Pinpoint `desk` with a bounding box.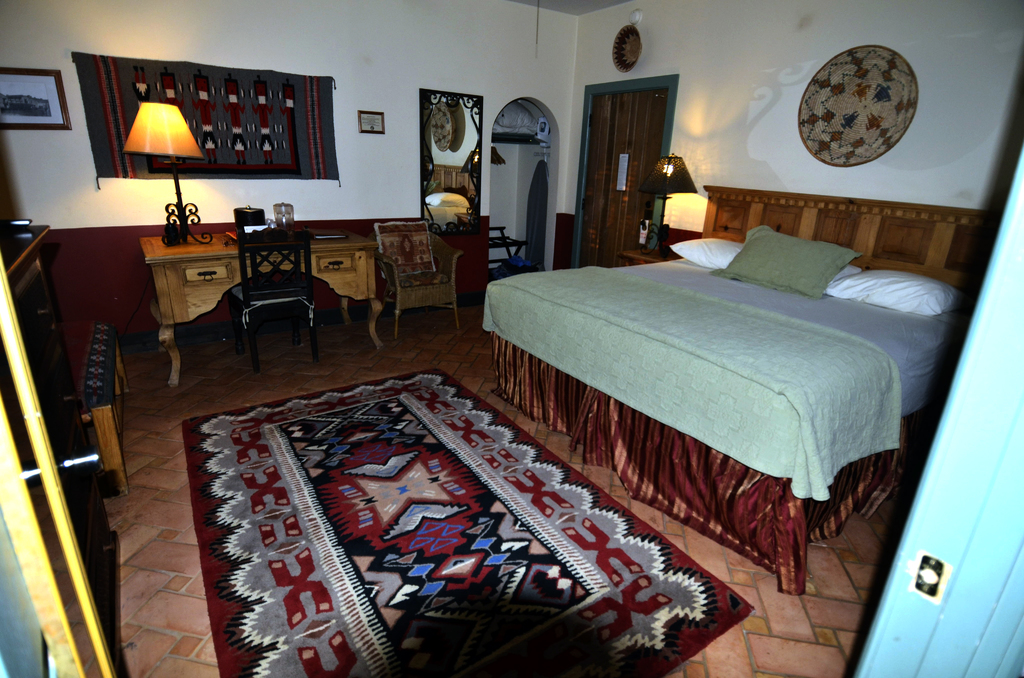
x1=138 y1=225 x2=381 y2=387.
